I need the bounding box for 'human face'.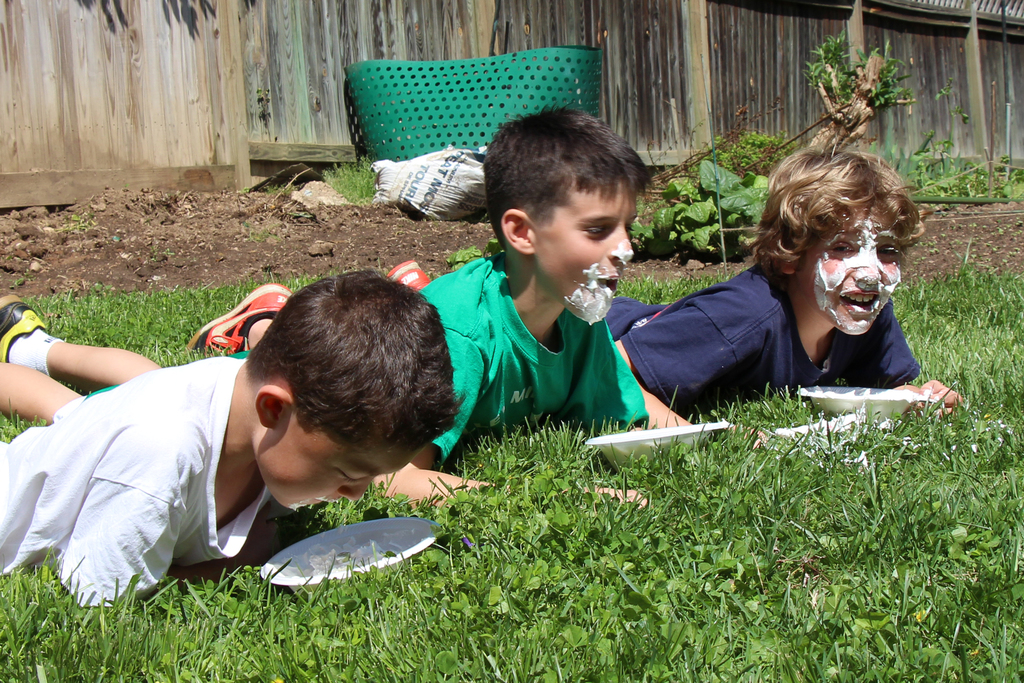
Here it is: left=252, top=409, right=426, bottom=512.
